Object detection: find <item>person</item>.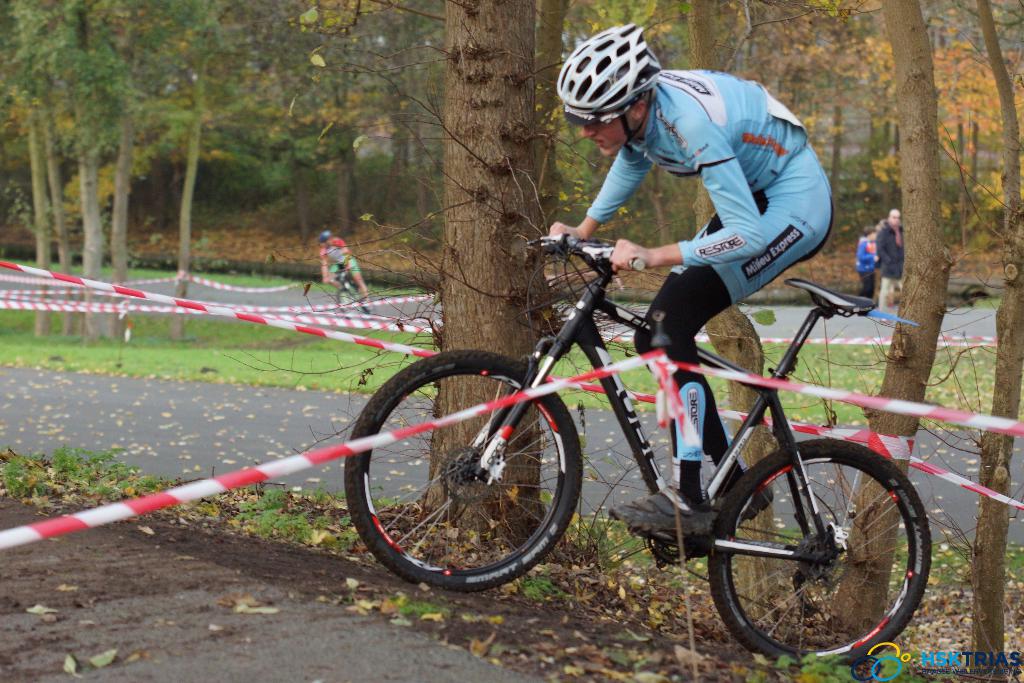
left=320, top=231, right=370, bottom=302.
